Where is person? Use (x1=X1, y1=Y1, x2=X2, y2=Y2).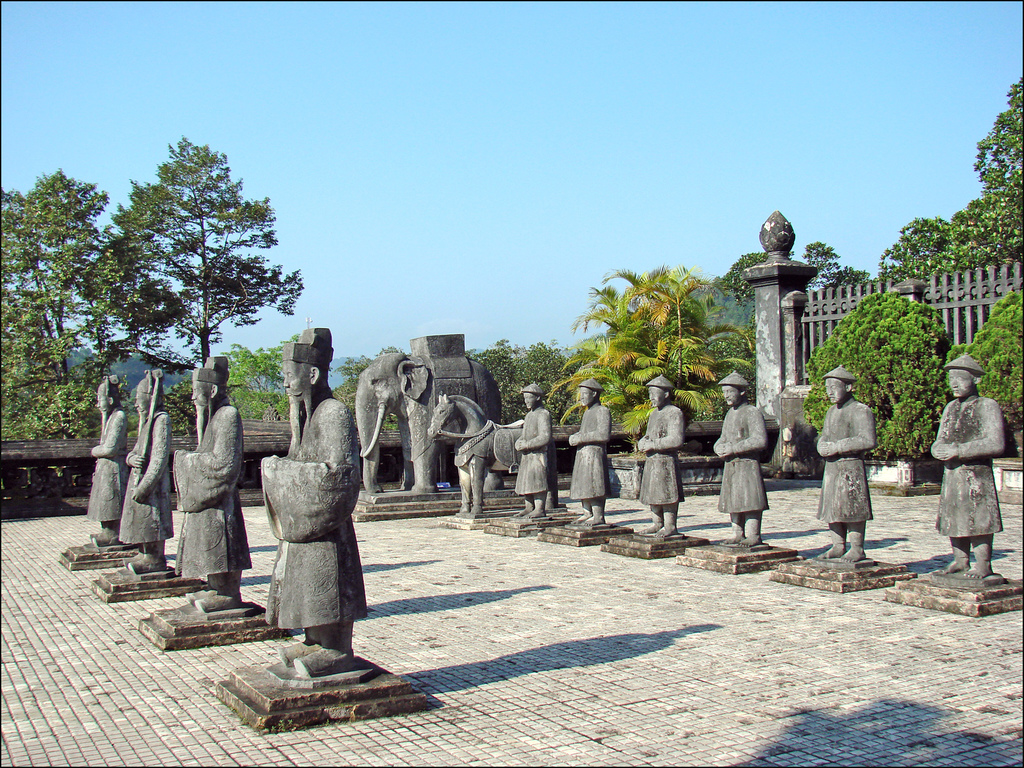
(x1=167, y1=349, x2=243, y2=609).
